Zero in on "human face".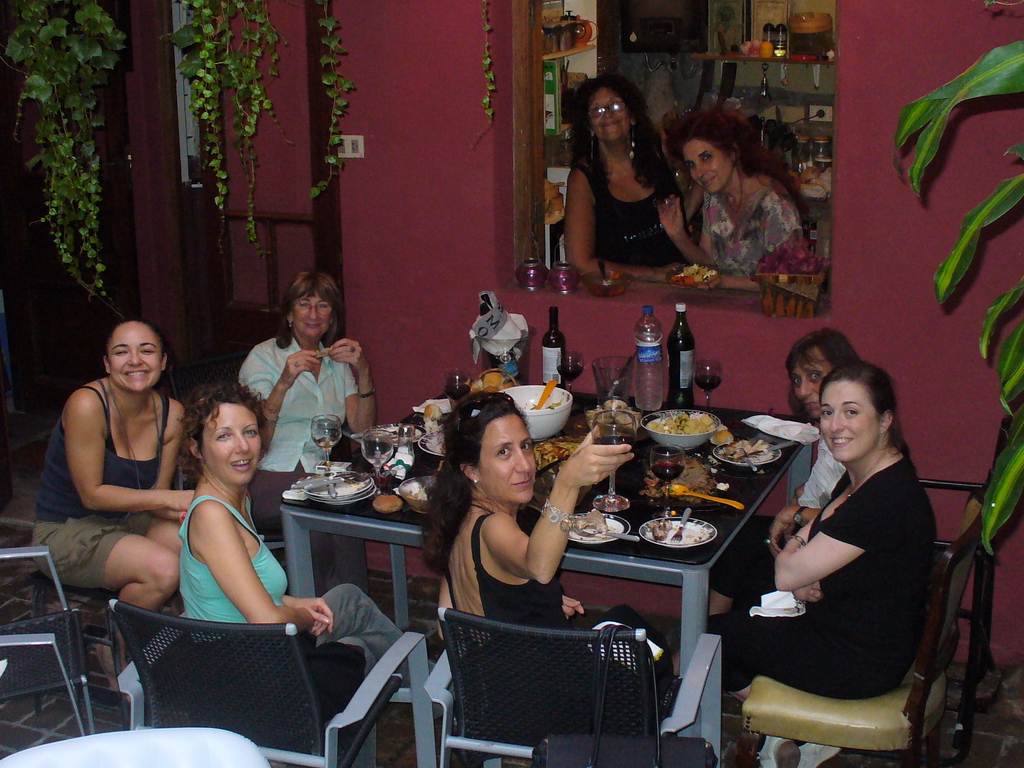
Zeroed in: 476, 415, 539, 507.
